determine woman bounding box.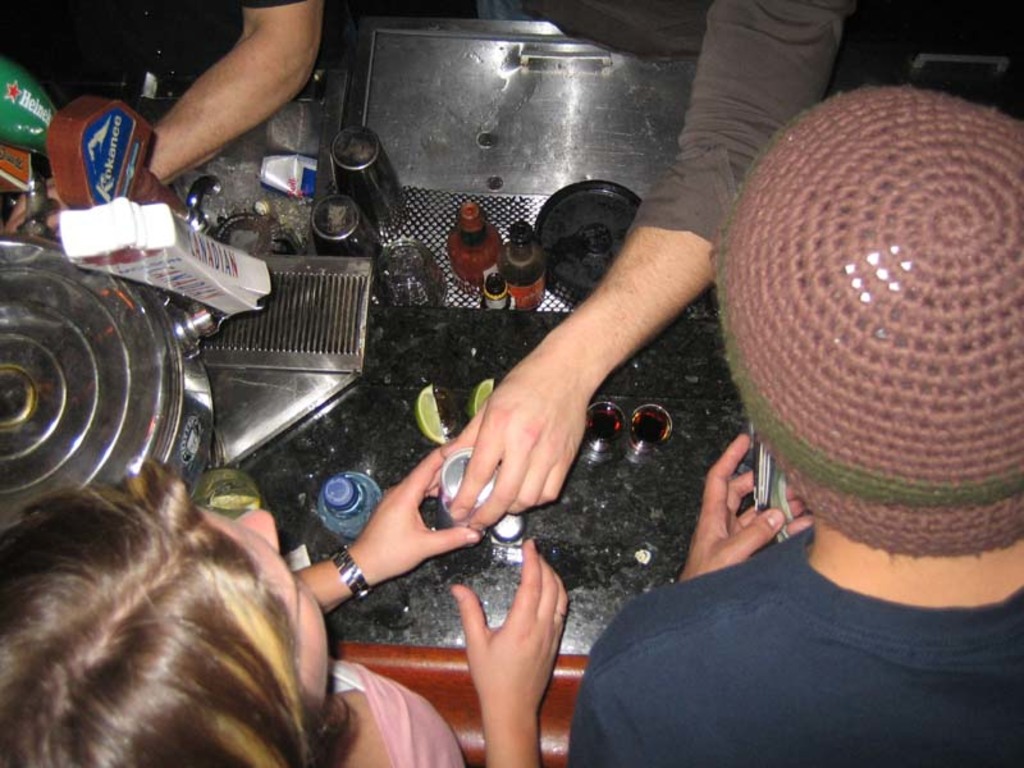
Determined: rect(0, 460, 568, 767).
